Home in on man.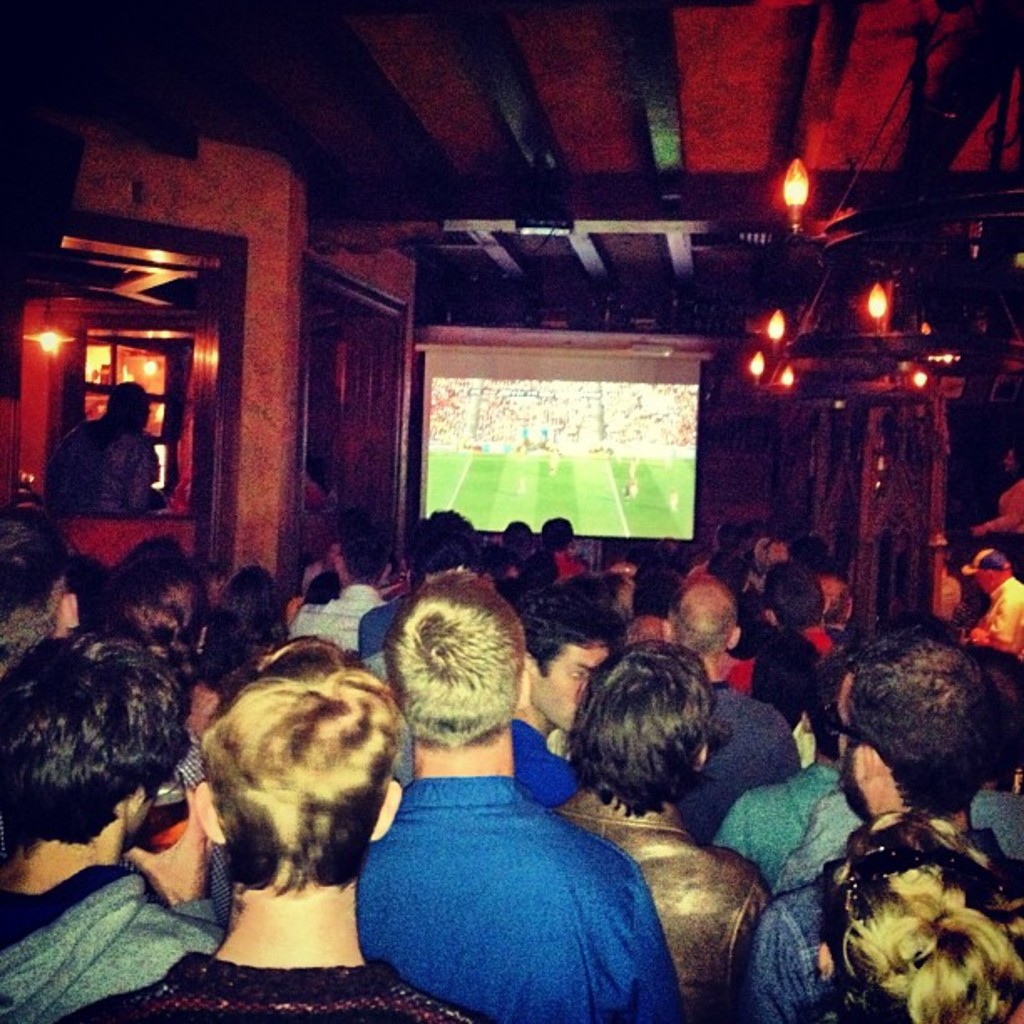
Homed in at detection(44, 634, 442, 1022).
